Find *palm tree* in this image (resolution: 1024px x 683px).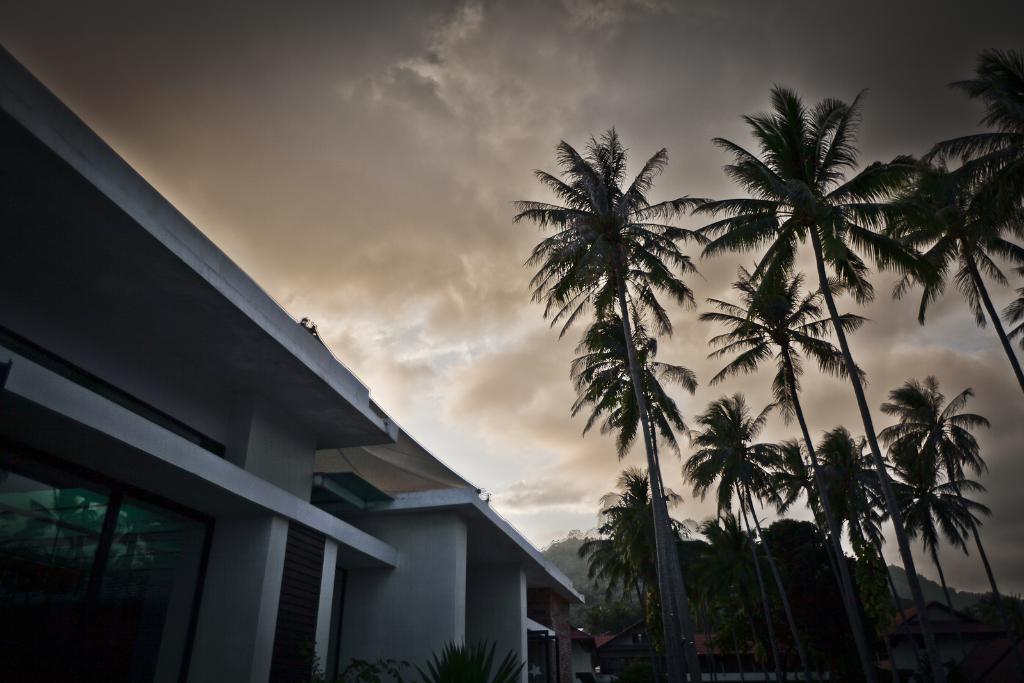
box(693, 402, 788, 627).
